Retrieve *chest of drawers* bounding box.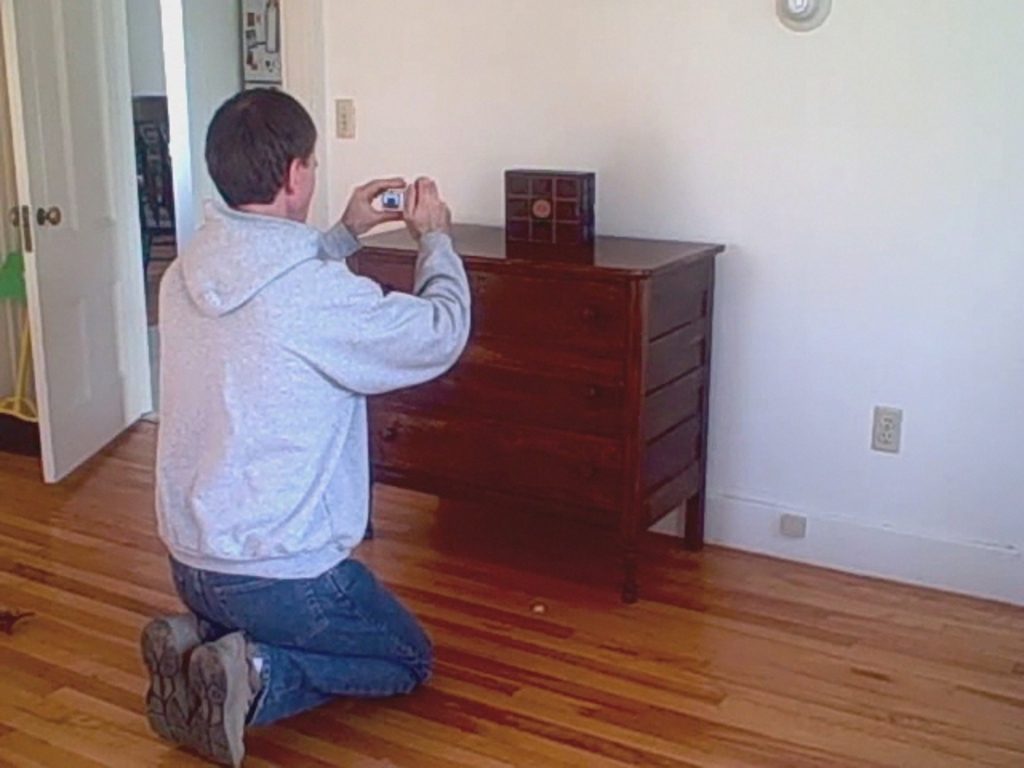
Bounding box: (341, 222, 725, 605).
